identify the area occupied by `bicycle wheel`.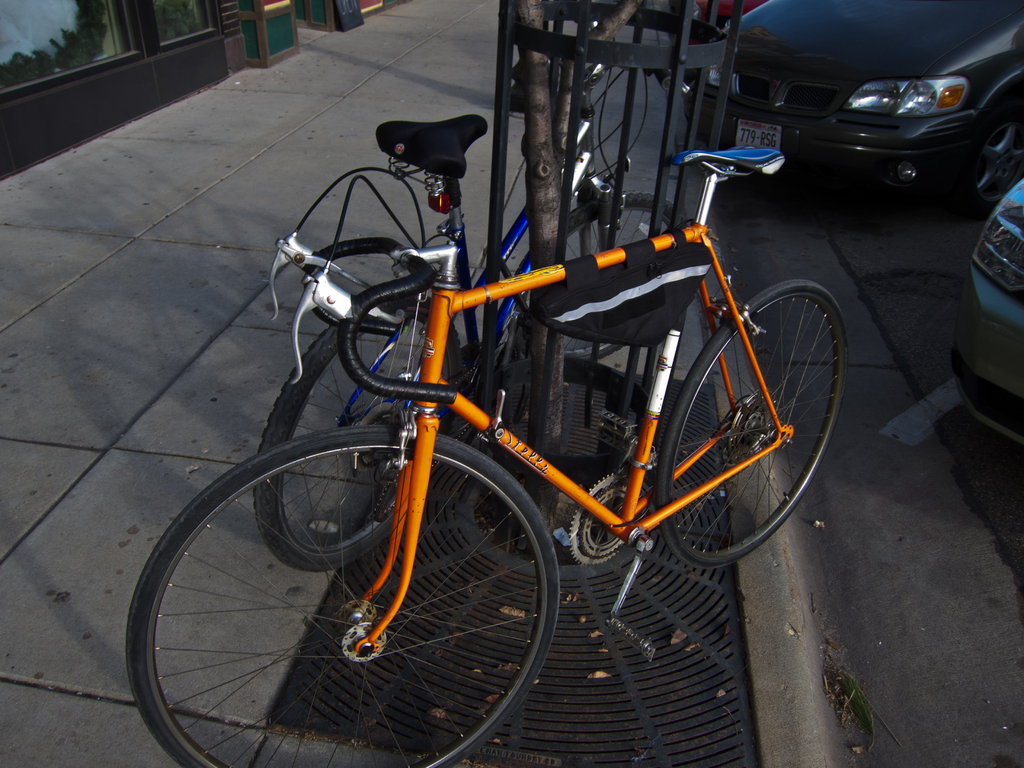
Area: rect(514, 190, 699, 358).
